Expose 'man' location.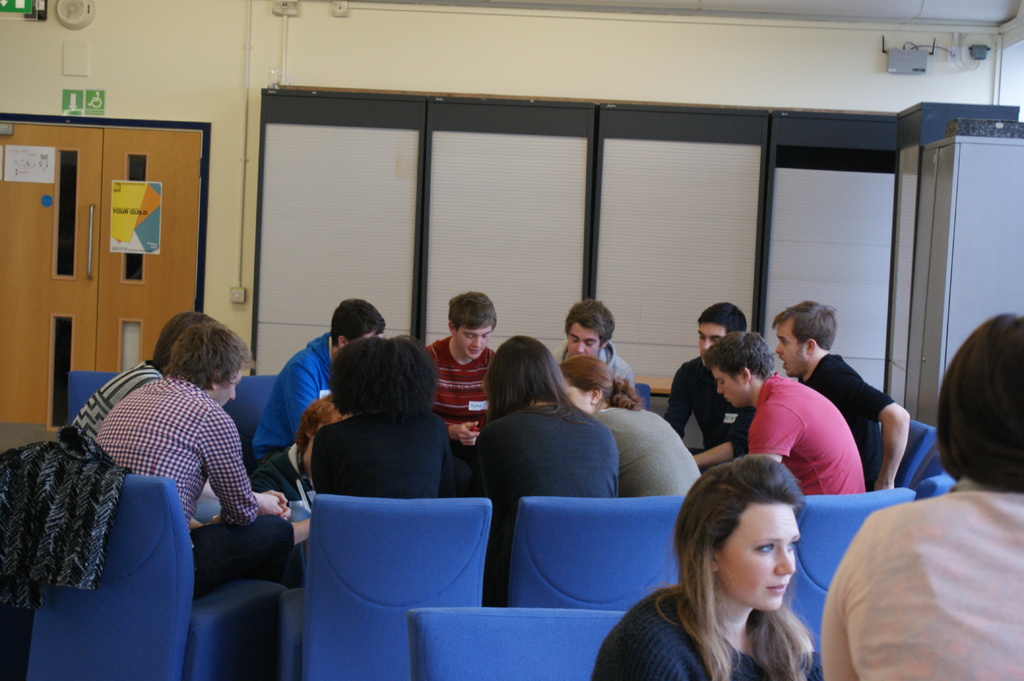
Exposed at <bbox>252, 296, 390, 467</bbox>.
